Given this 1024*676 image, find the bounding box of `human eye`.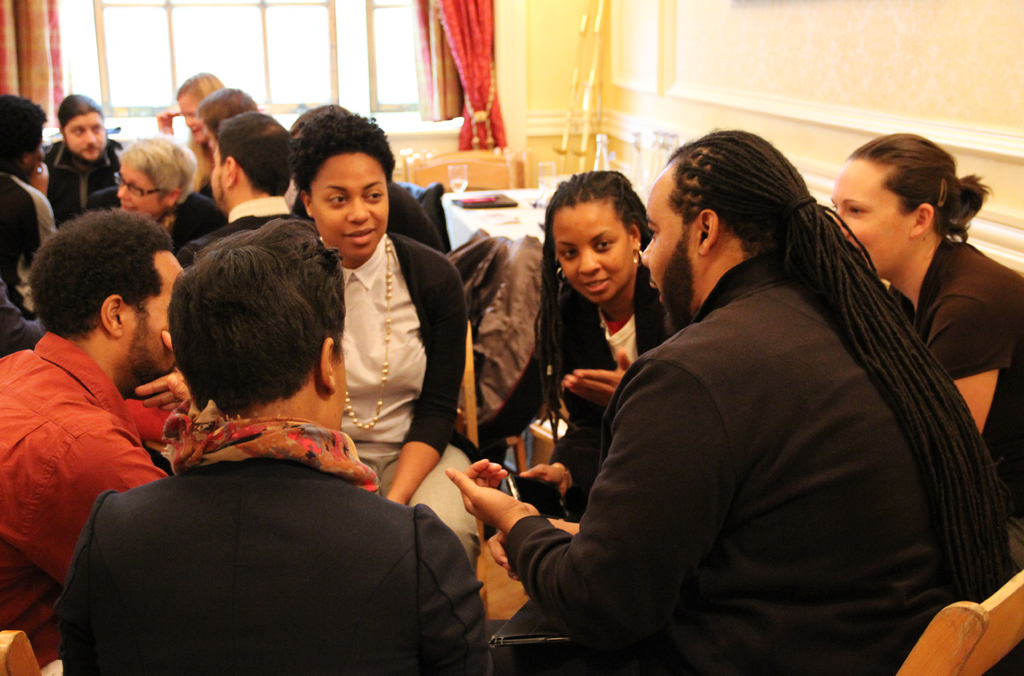
x1=849, y1=204, x2=868, y2=216.
